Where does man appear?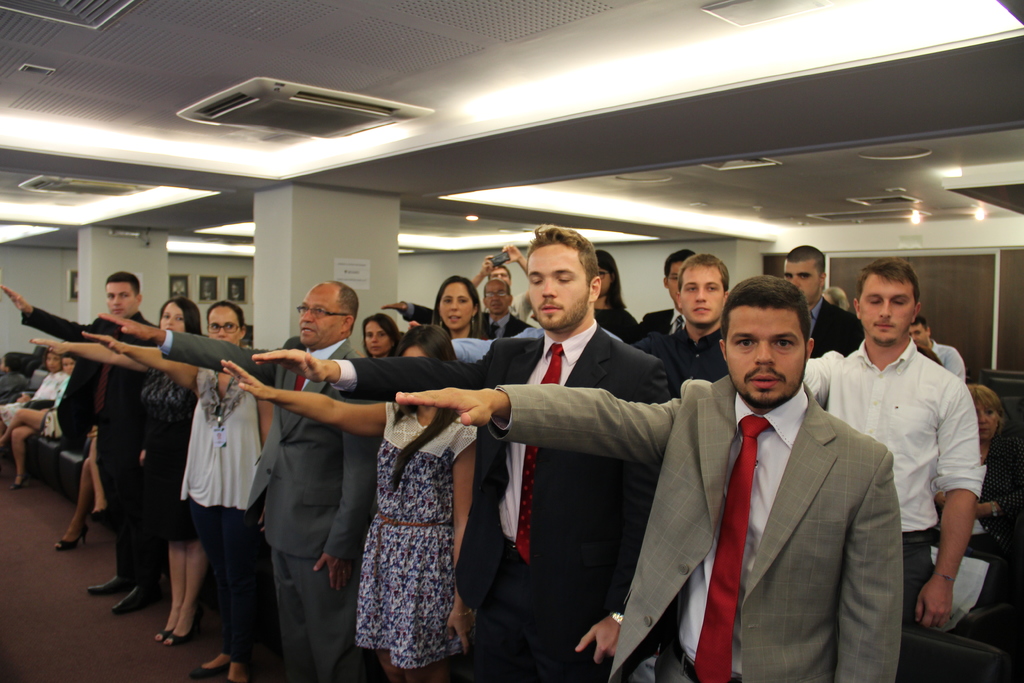
Appears at pyautogui.locateOnScreen(0, 272, 161, 616).
